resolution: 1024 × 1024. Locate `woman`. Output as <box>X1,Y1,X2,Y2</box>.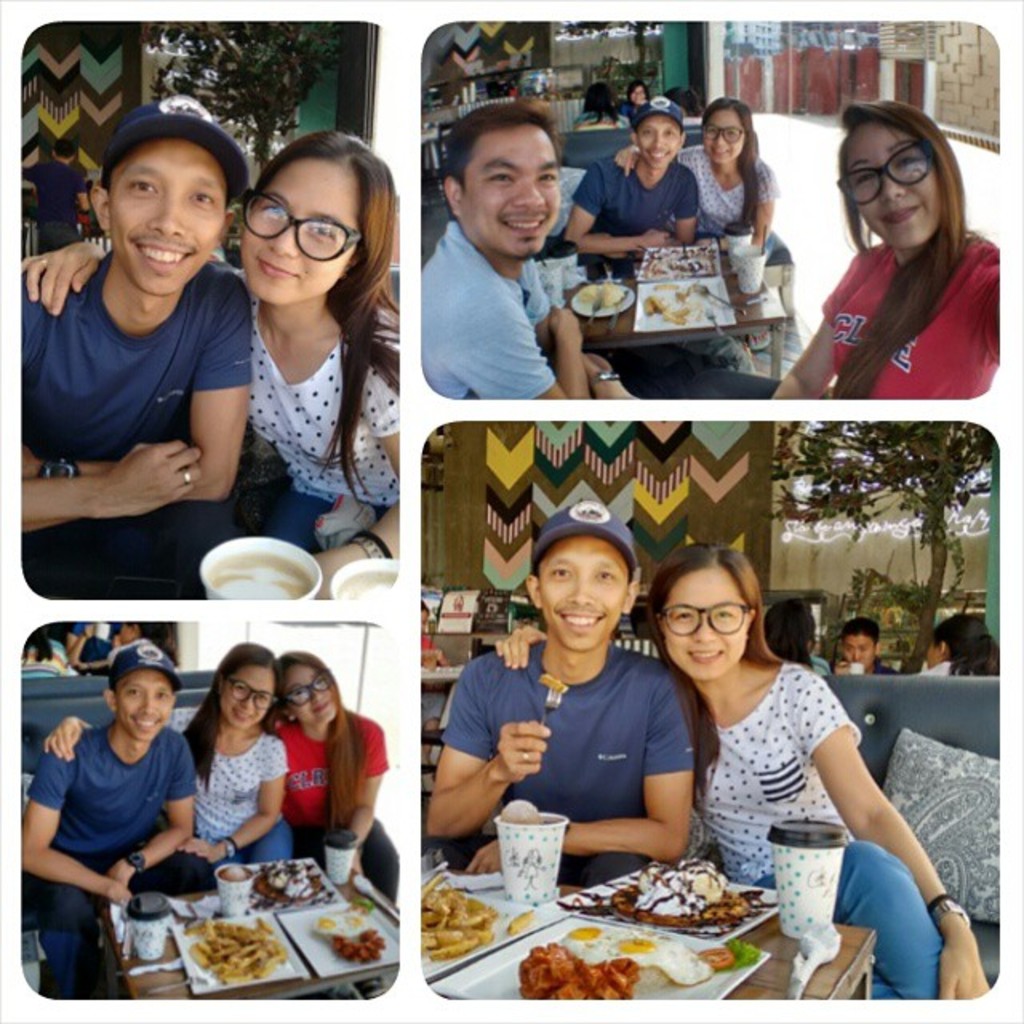
<box>102,619,178,669</box>.
